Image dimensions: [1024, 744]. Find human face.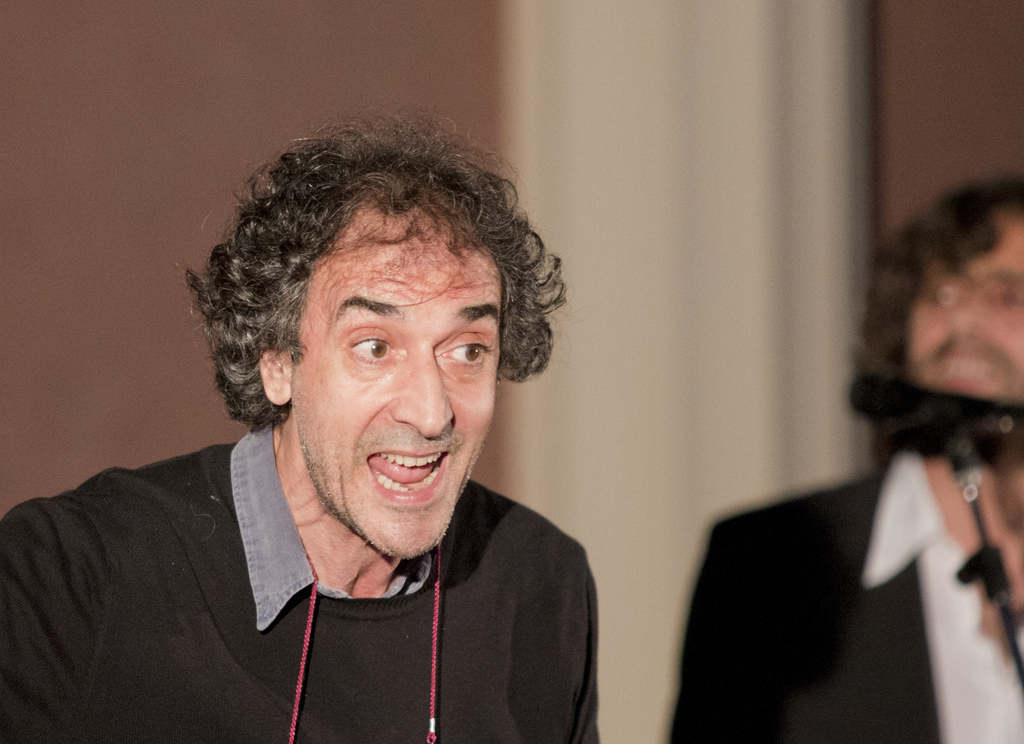
<box>286,211,500,562</box>.
